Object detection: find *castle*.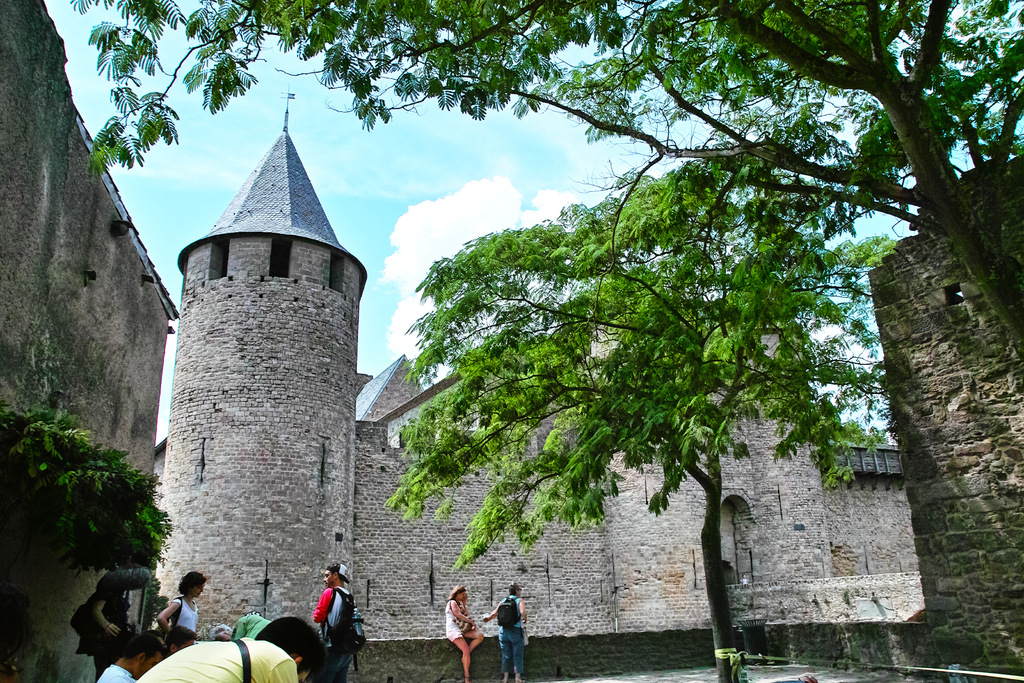
locate(81, 28, 936, 646).
